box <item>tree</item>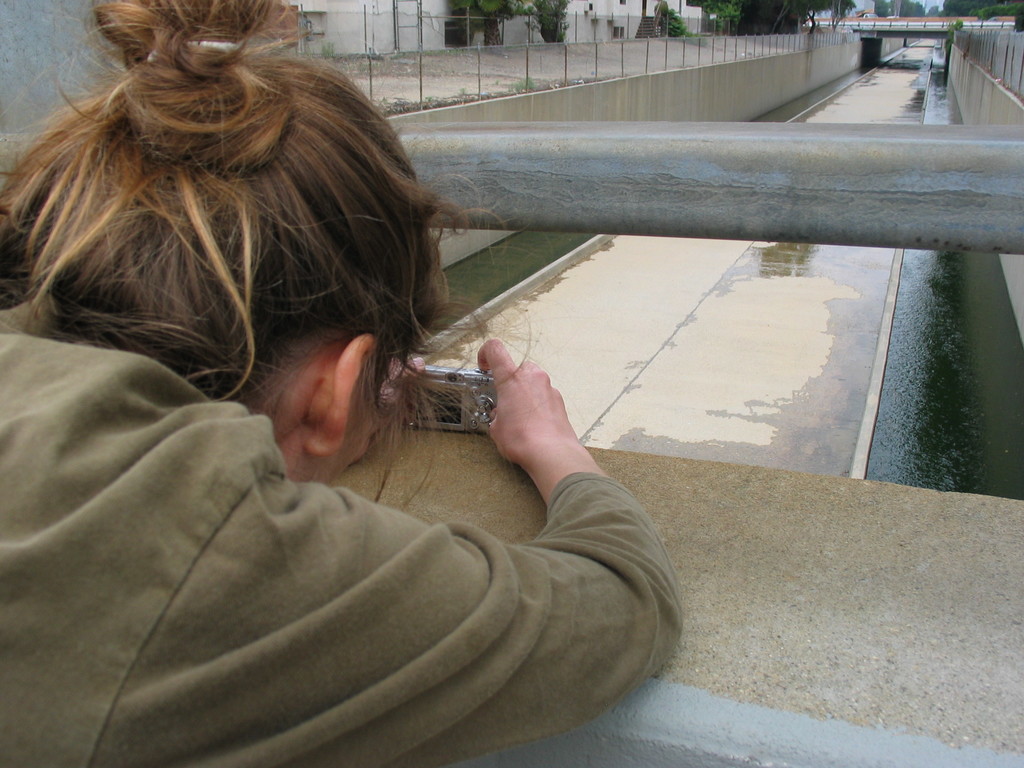
(526,0,573,44)
